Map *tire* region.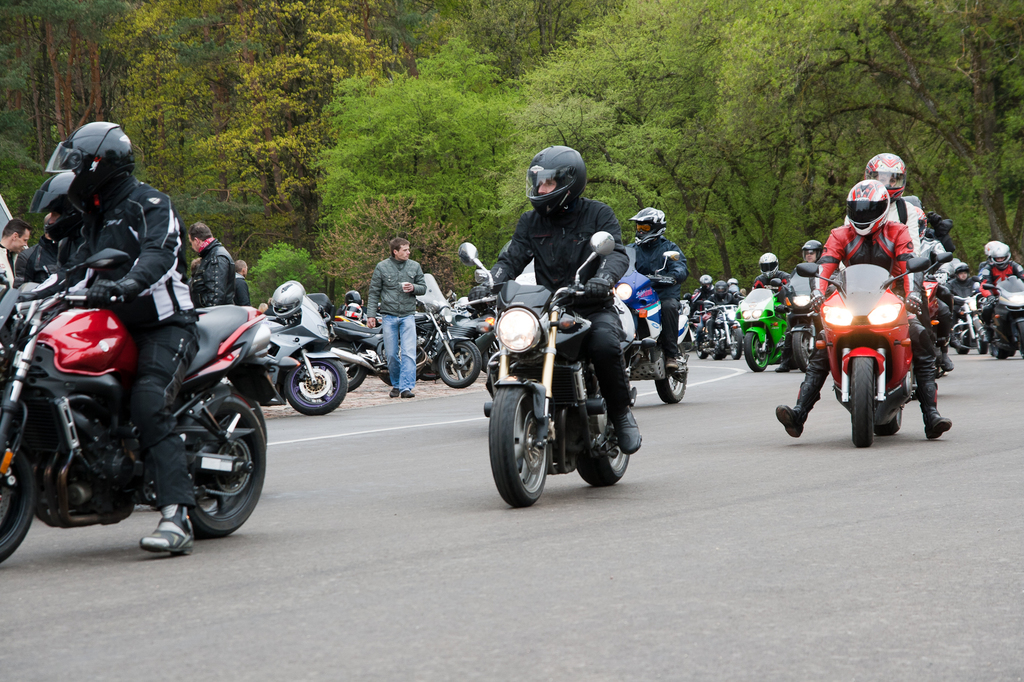
Mapped to (739,324,769,372).
